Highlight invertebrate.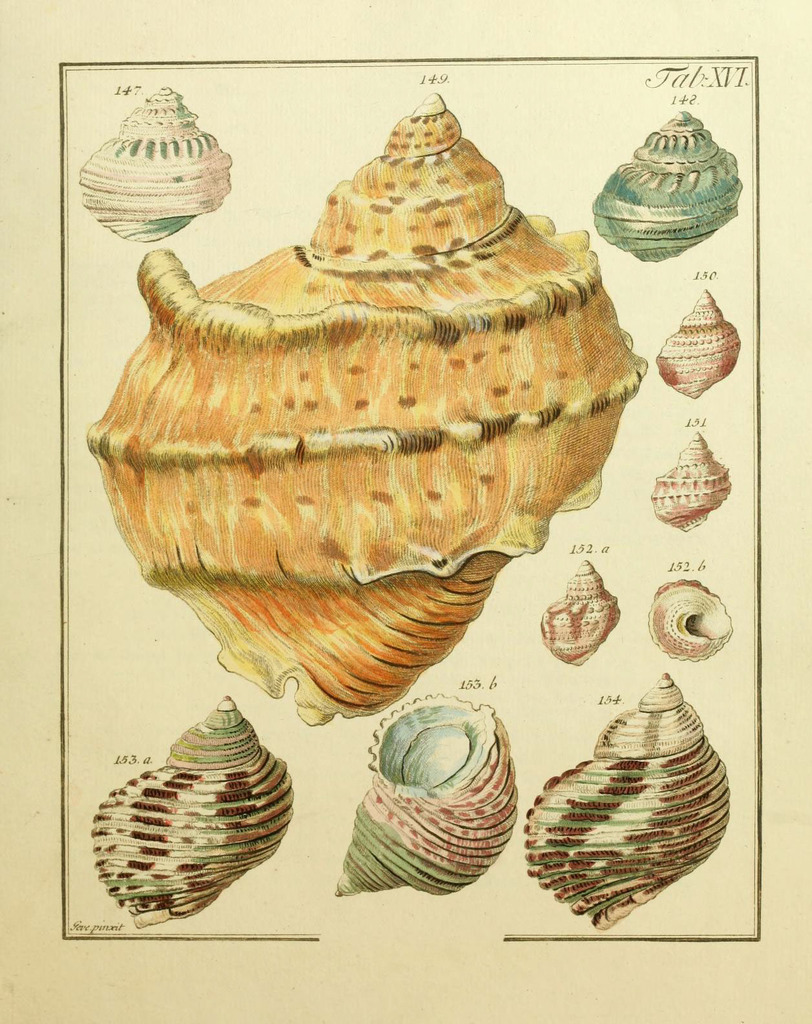
Highlighted region: locate(649, 578, 740, 666).
